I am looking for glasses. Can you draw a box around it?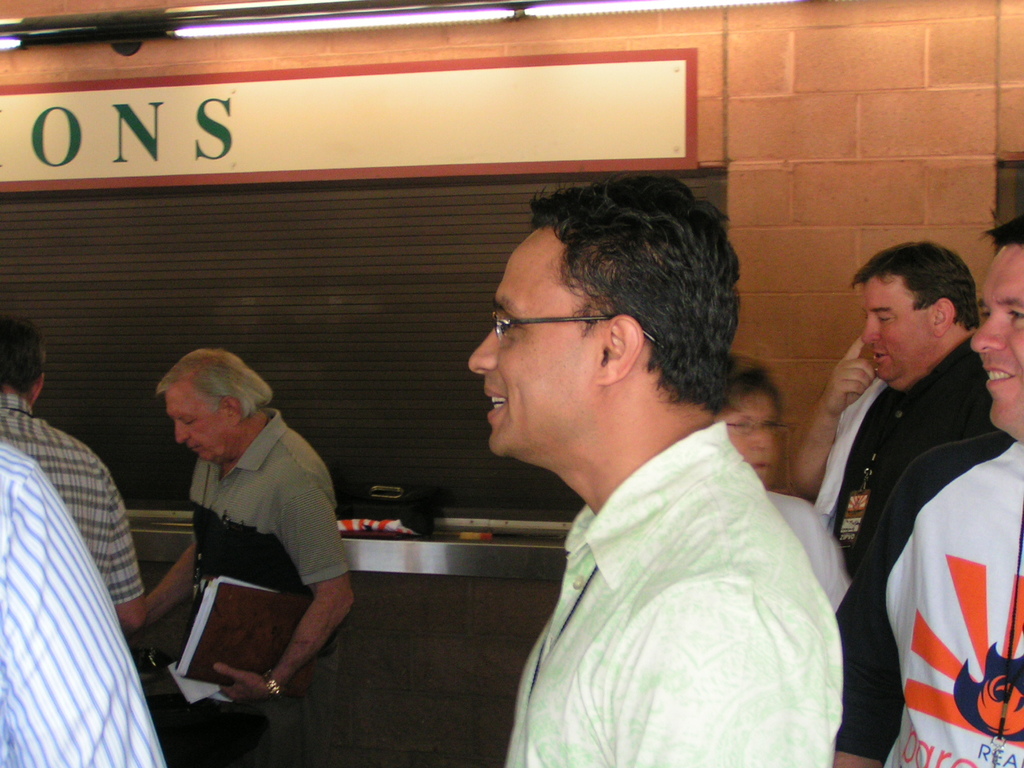
Sure, the bounding box is 490, 310, 662, 350.
